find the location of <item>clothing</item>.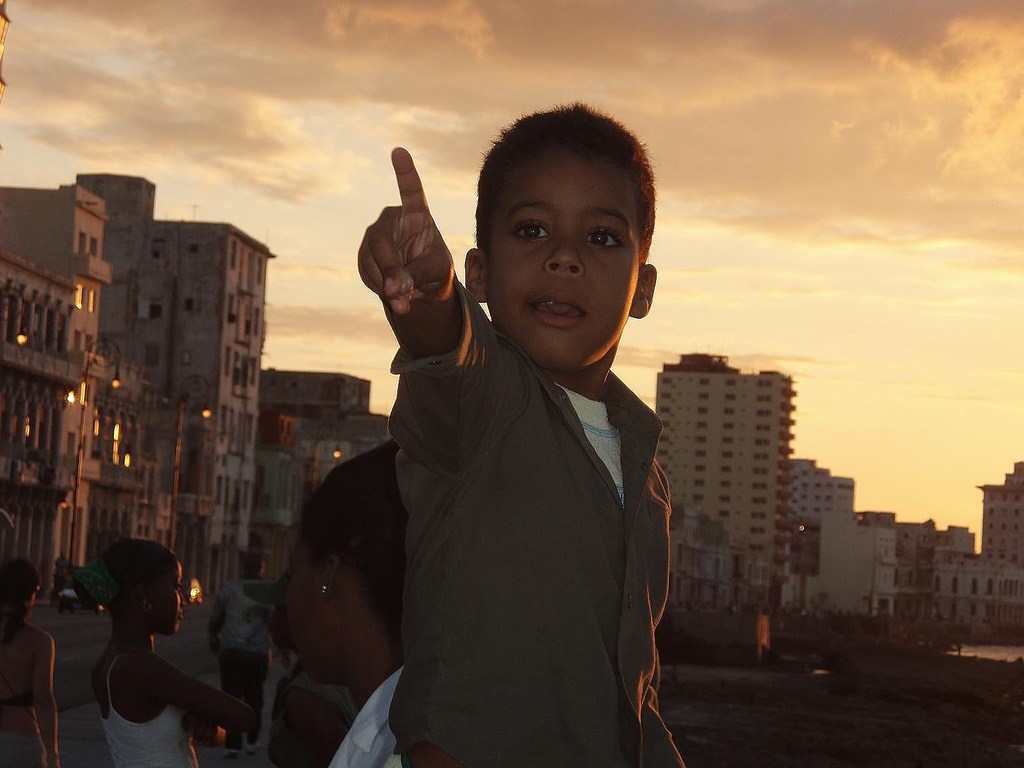
Location: 325,665,408,767.
